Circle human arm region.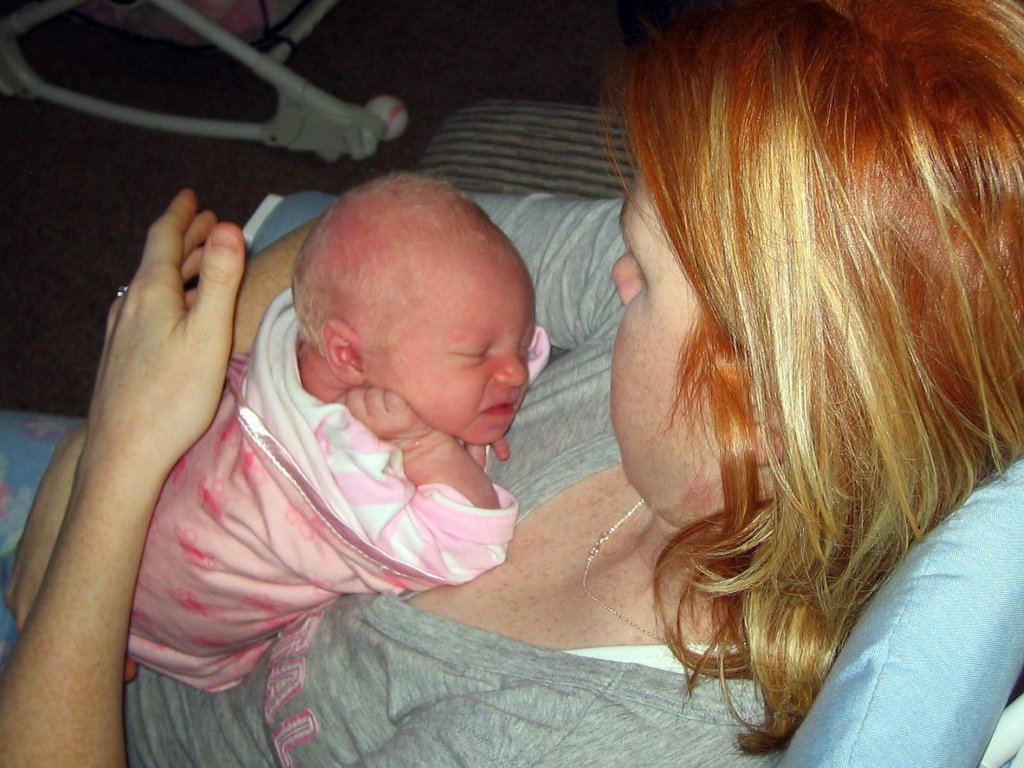
Region: x1=5, y1=197, x2=625, y2=629.
